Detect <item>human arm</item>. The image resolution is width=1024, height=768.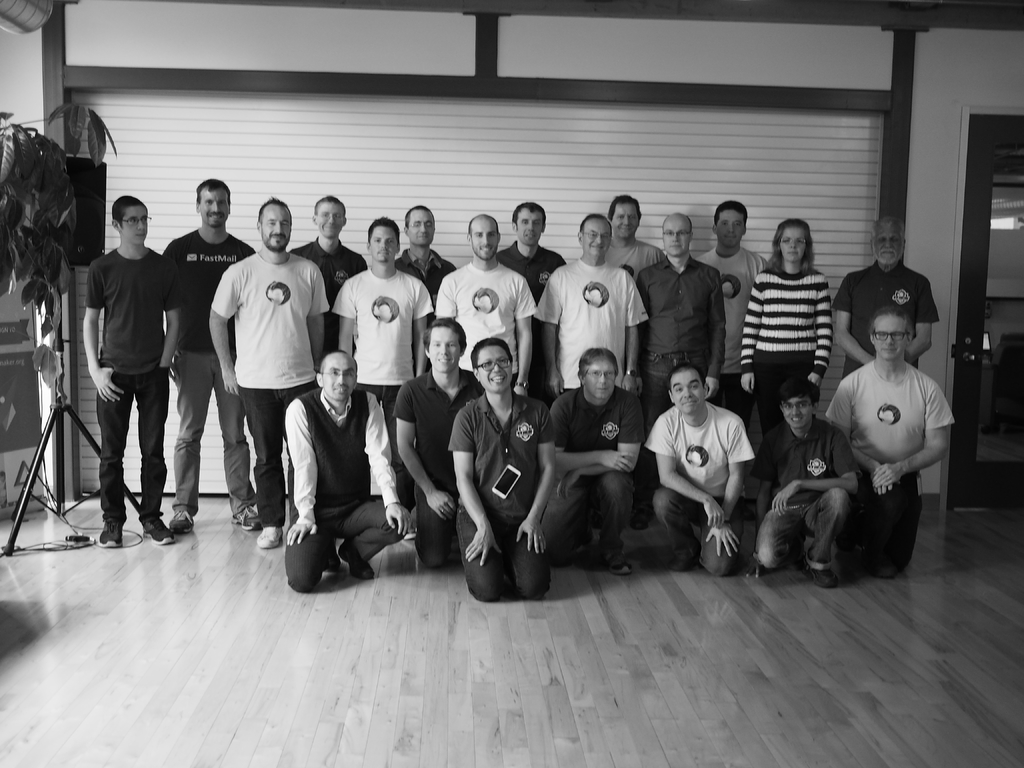
[x1=707, y1=266, x2=729, y2=404].
